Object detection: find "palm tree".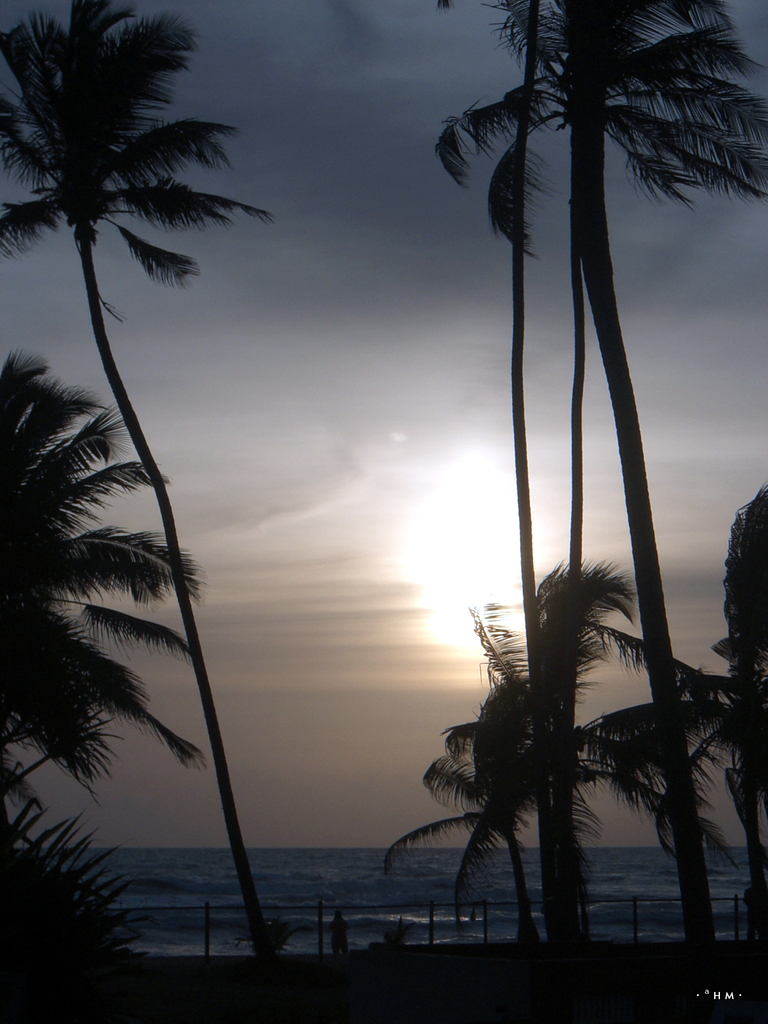
left=451, top=561, right=635, bottom=970.
